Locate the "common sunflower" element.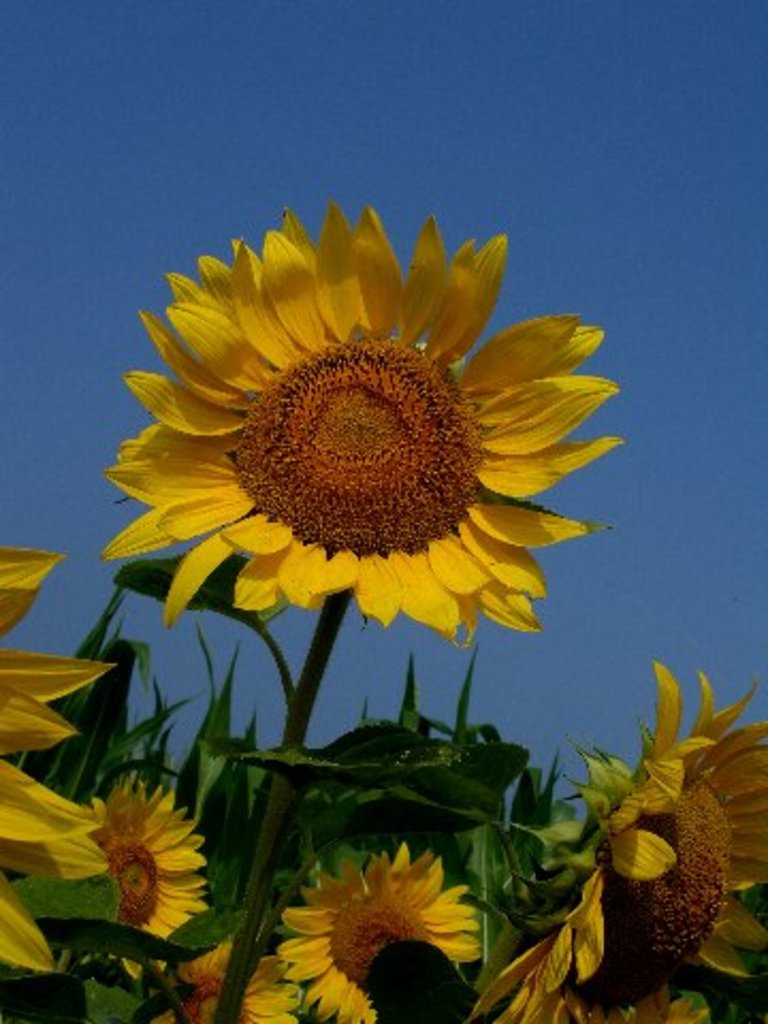
Element bbox: <box>96,213,623,634</box>.
